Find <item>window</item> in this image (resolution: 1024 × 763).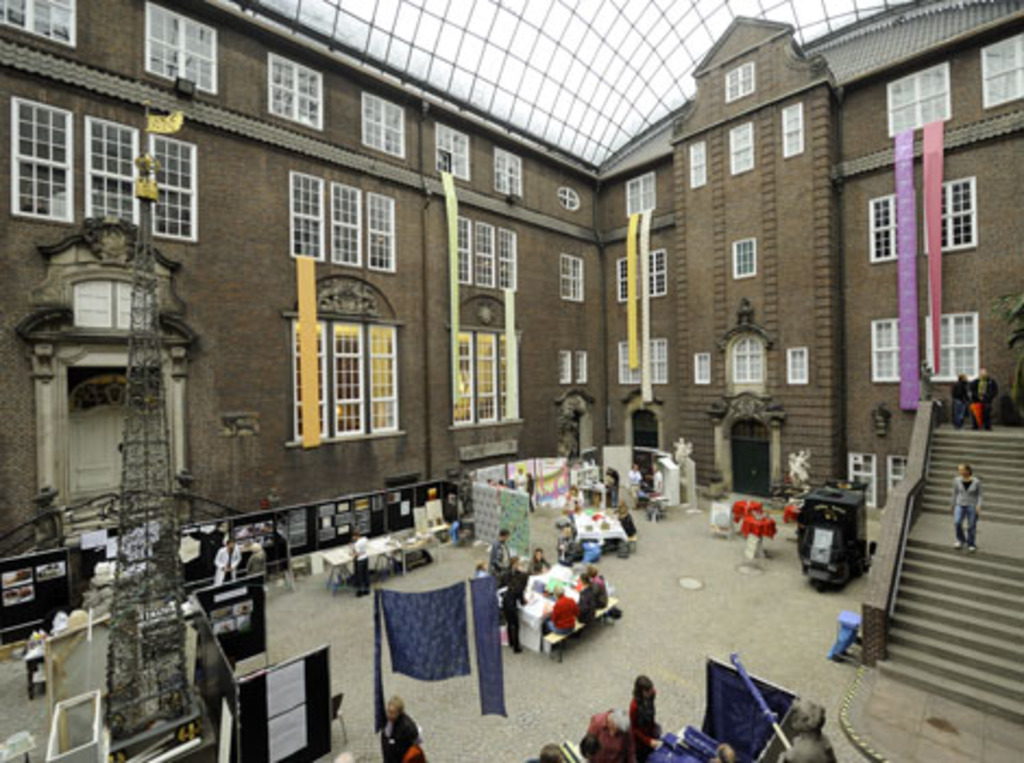
box(292, 281, 394, 449).
